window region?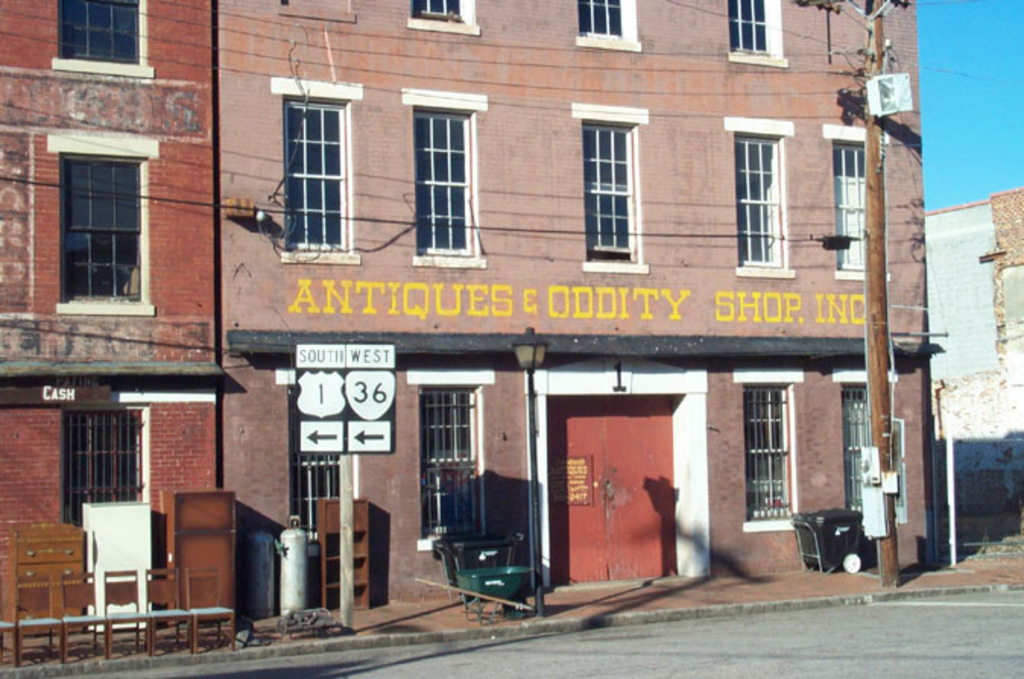
bbox=(269, 372, 369, 547)
